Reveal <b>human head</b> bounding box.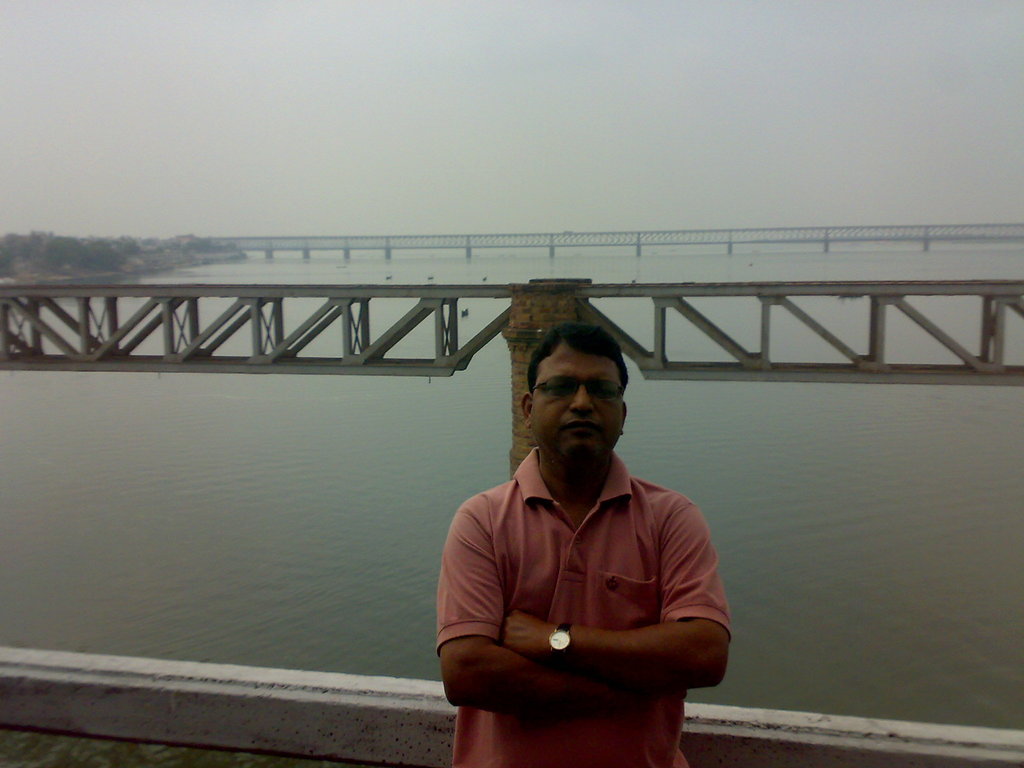
Revealed: 511,326,641,475.
